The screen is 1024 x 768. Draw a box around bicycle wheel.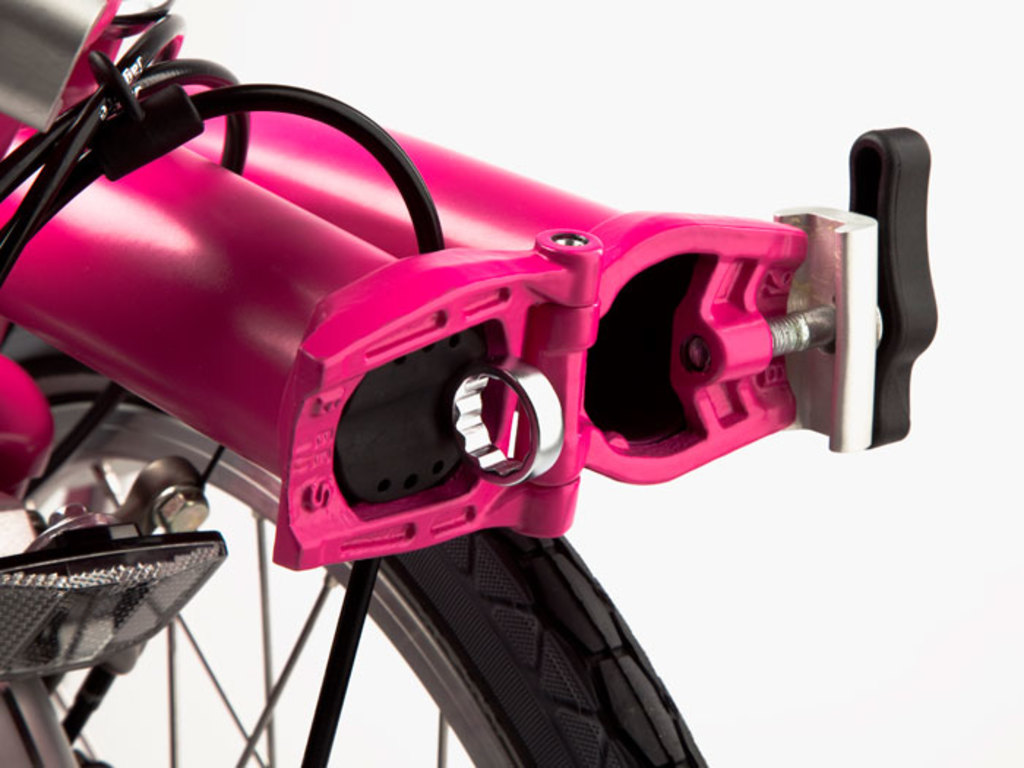
{"x1": 0, "y1": 334, "x2": 711, "y2": 767}.
